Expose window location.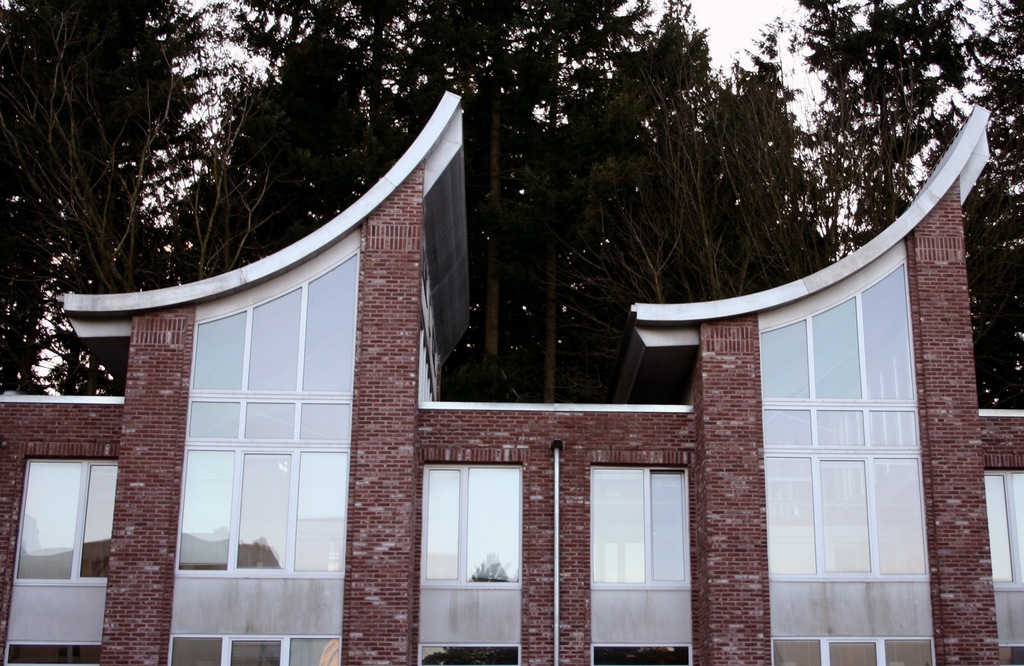
Exposed at (598, 644, 690, 665).
